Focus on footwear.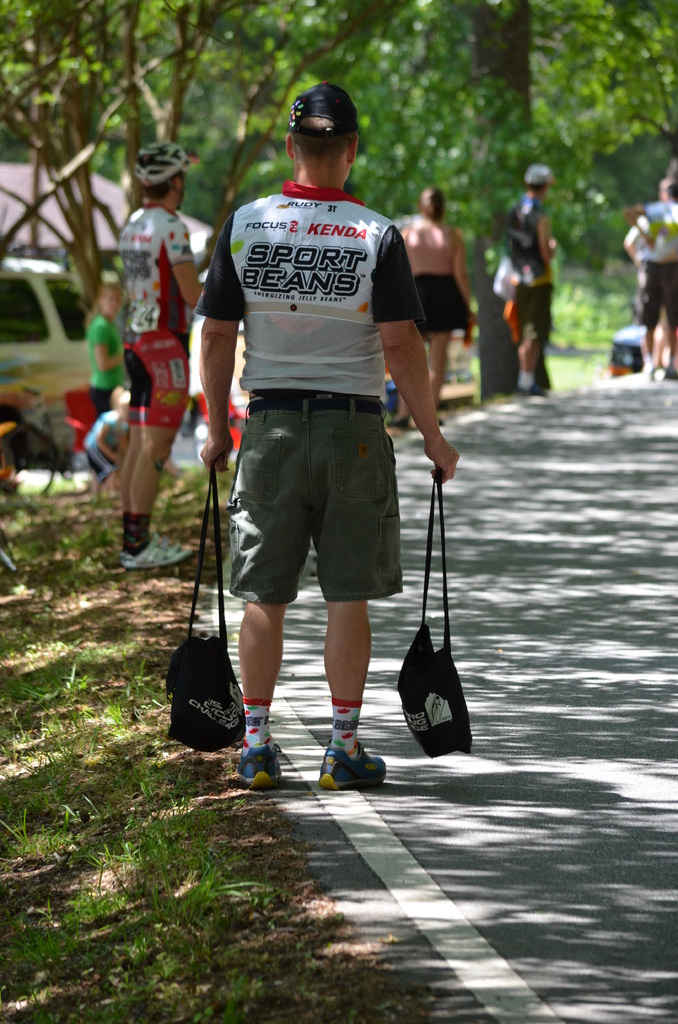
Focused at [x1=119, y1=520, x2=190, y2=573].
